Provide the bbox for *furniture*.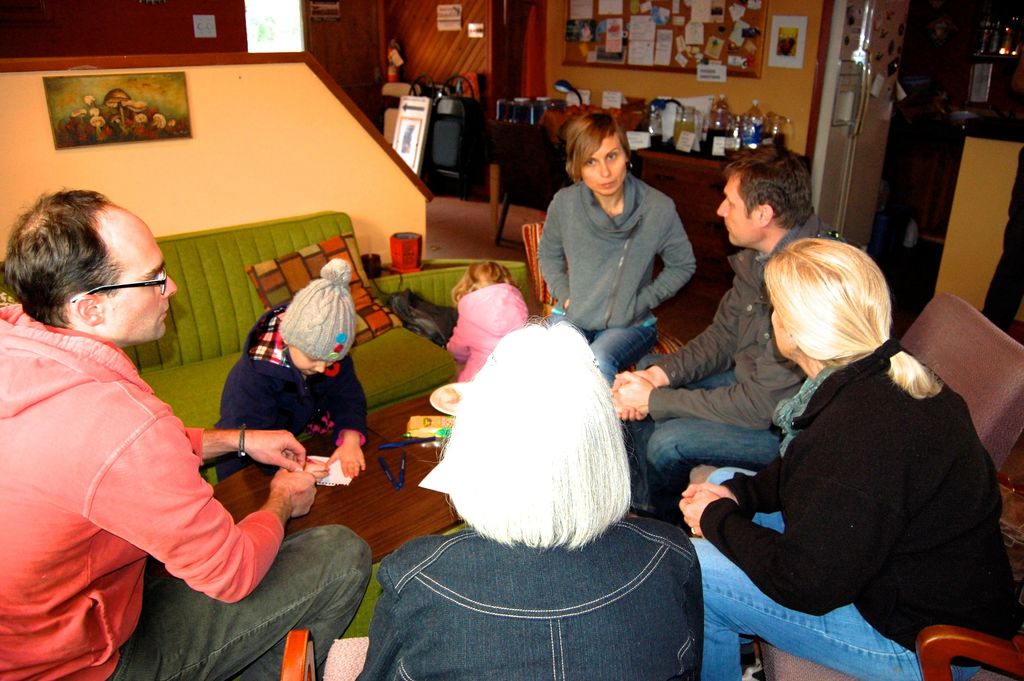
758 625 1023 680.
